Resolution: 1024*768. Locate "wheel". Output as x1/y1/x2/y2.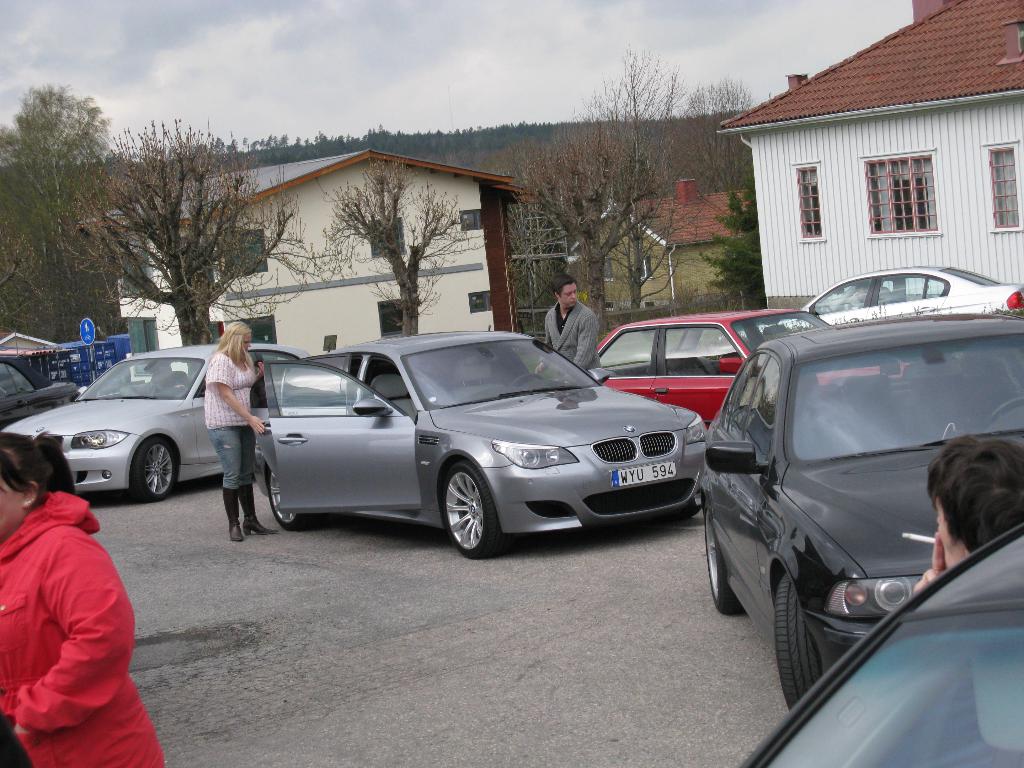
773/568/822/715.
